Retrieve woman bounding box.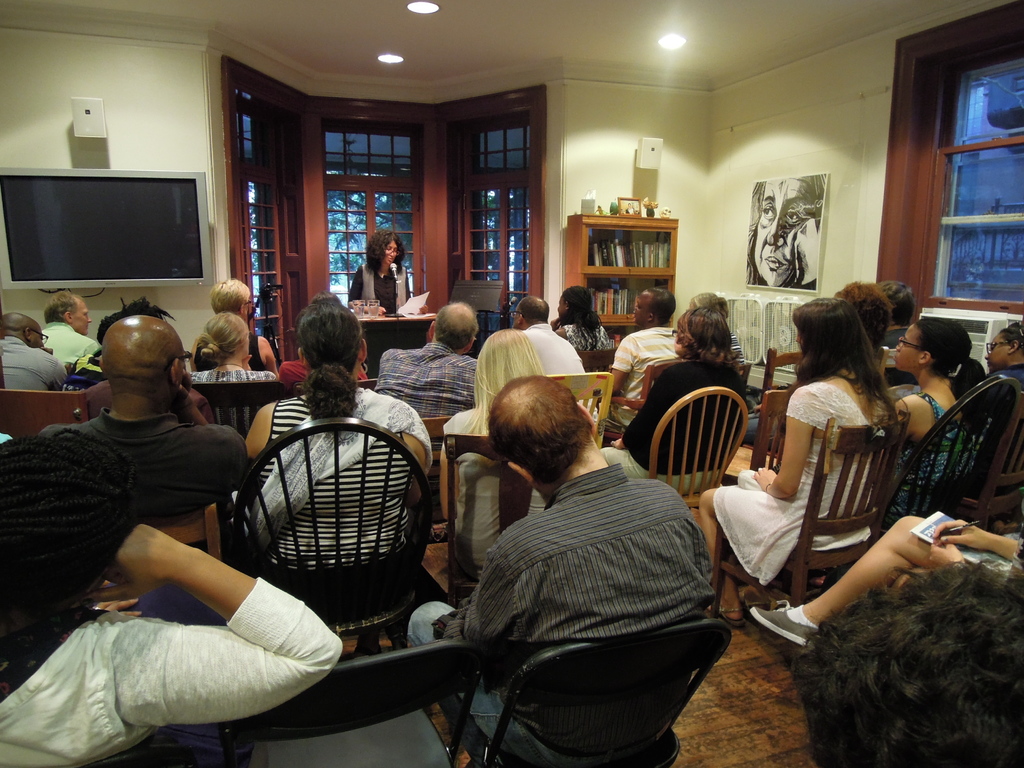
Bounding box: {"left": 697, "top": 299, "right": 900, "bottom": 627}.
